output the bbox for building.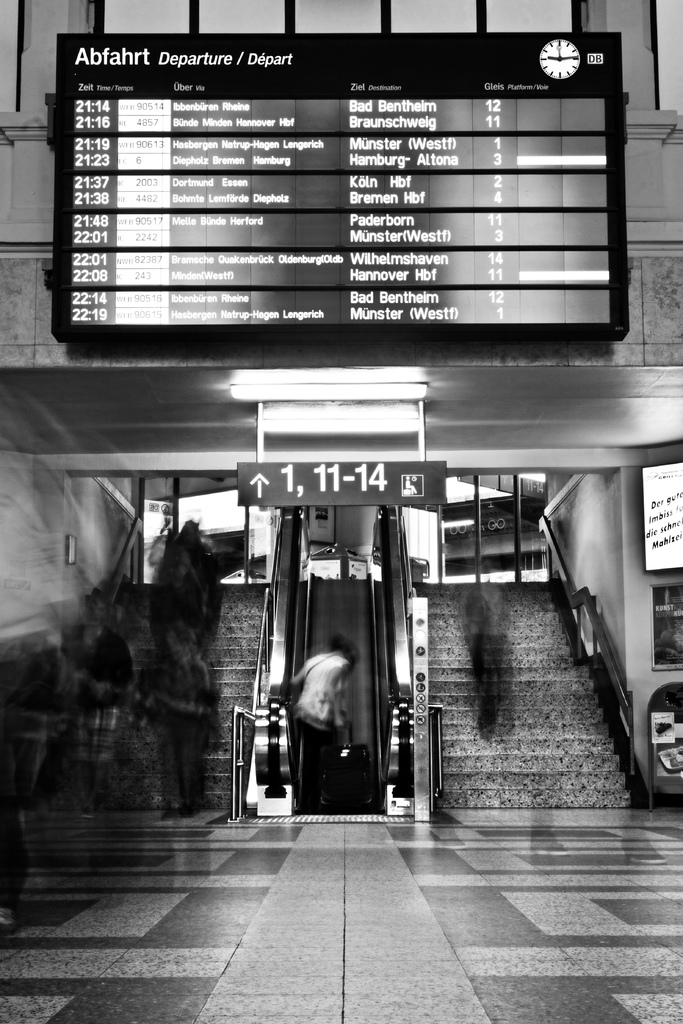
box(0, 0, 682, 1023).
